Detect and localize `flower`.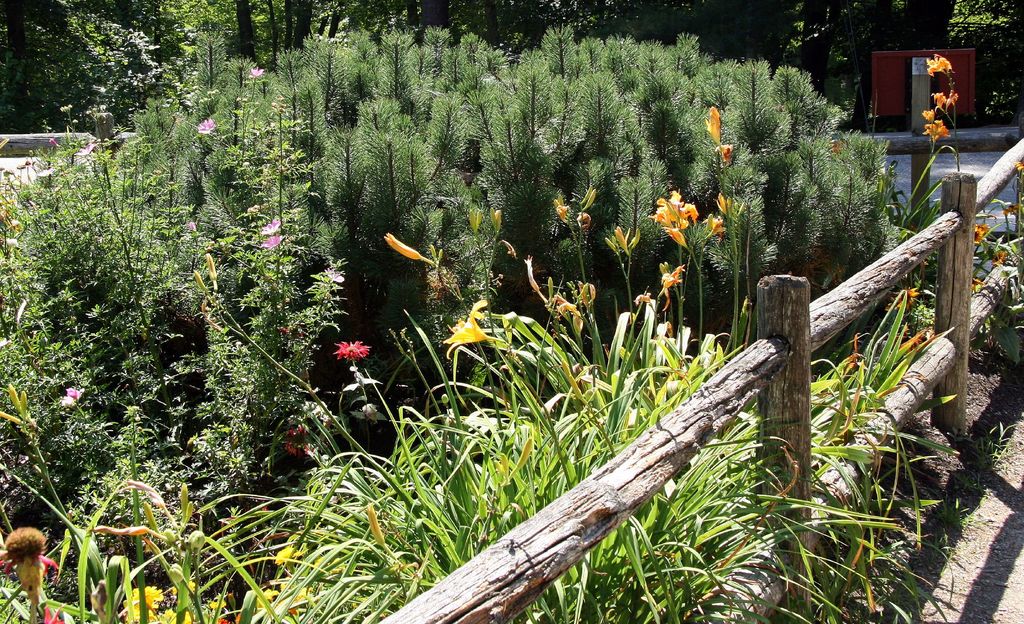
Localized at l=50, t=137, r=60, b=148.
